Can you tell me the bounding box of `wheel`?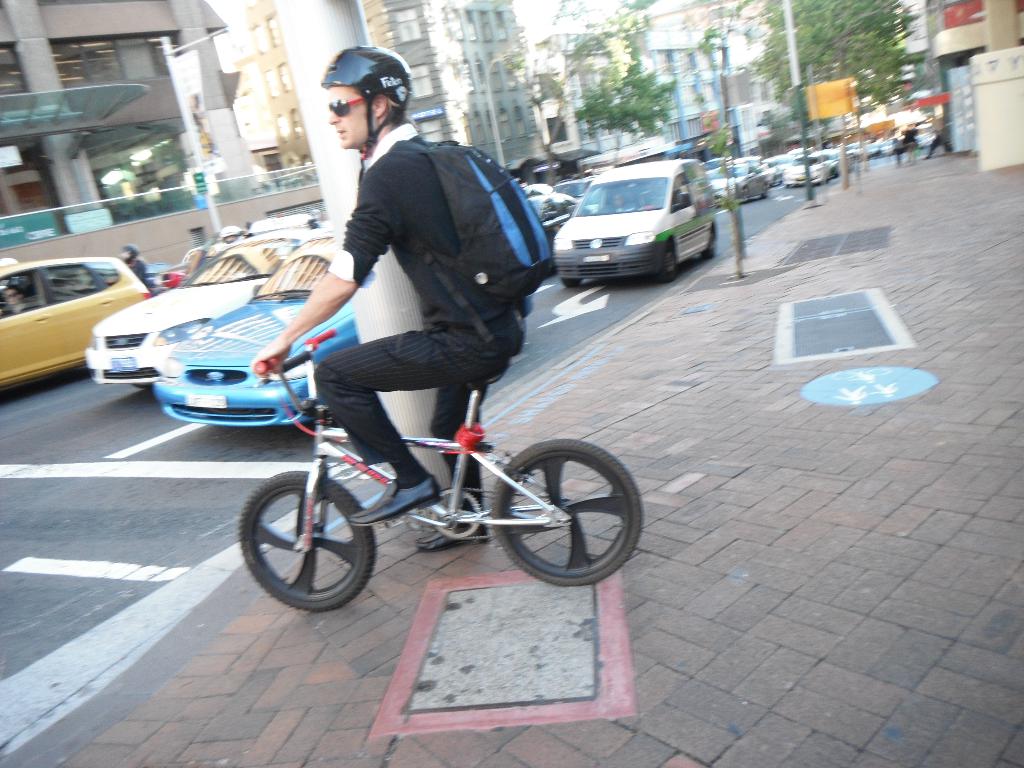
l=708, t=228, r=721, b=257.
